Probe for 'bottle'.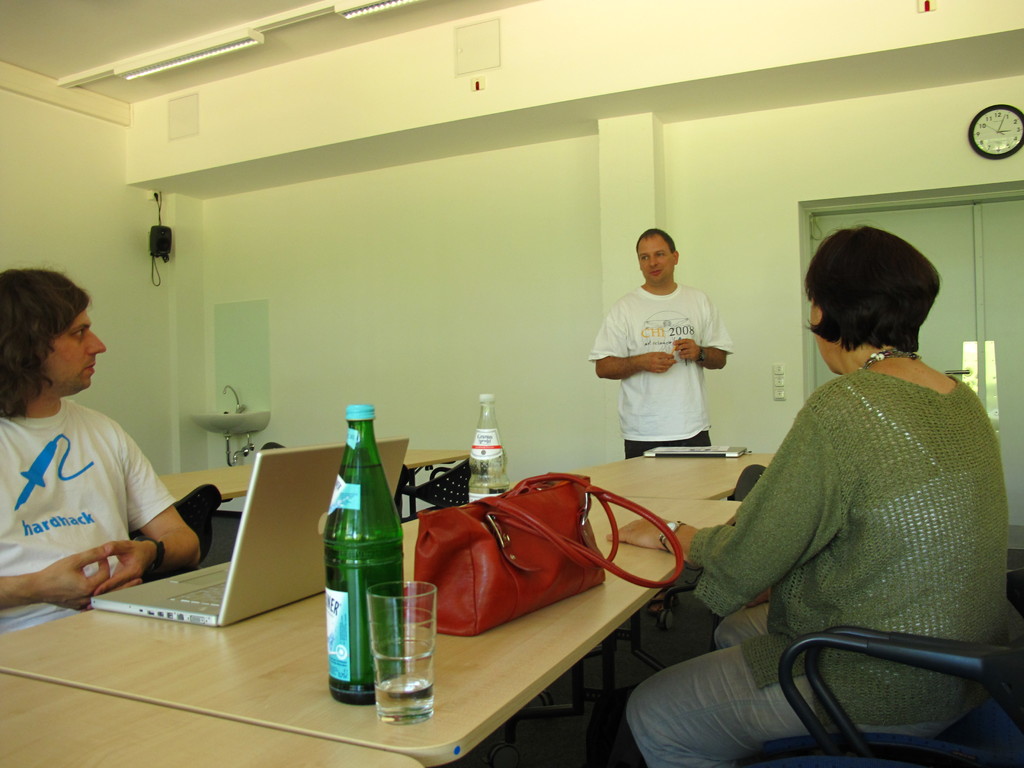
Probe result: detection(326, 410, 413, 735).
